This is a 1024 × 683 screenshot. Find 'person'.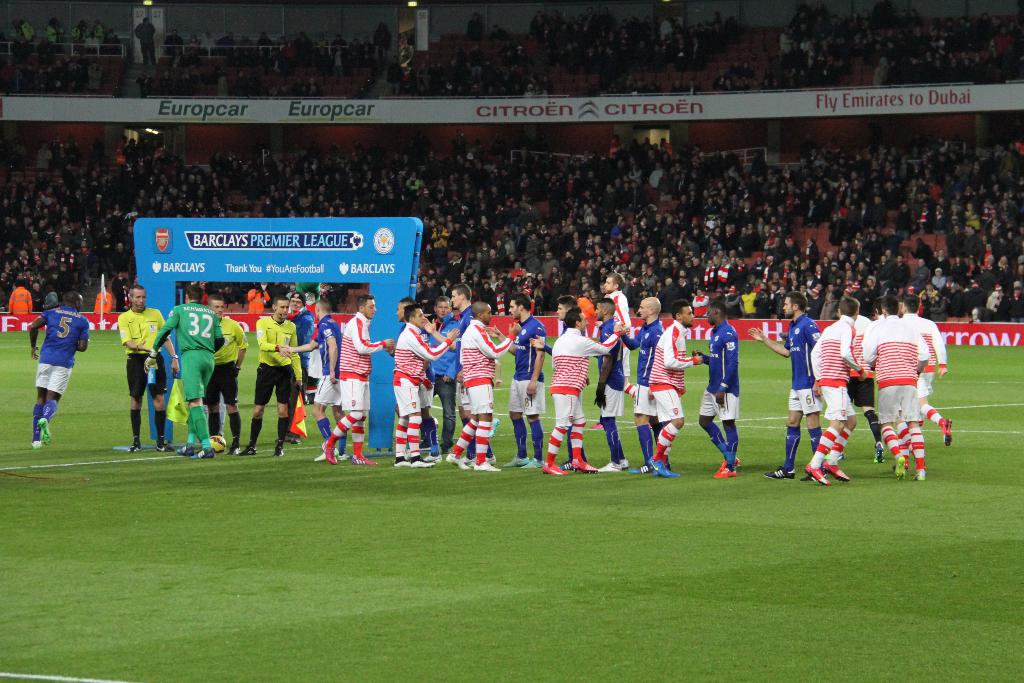
Bounding box: left=748, top=293, right=824, bottom=481.
